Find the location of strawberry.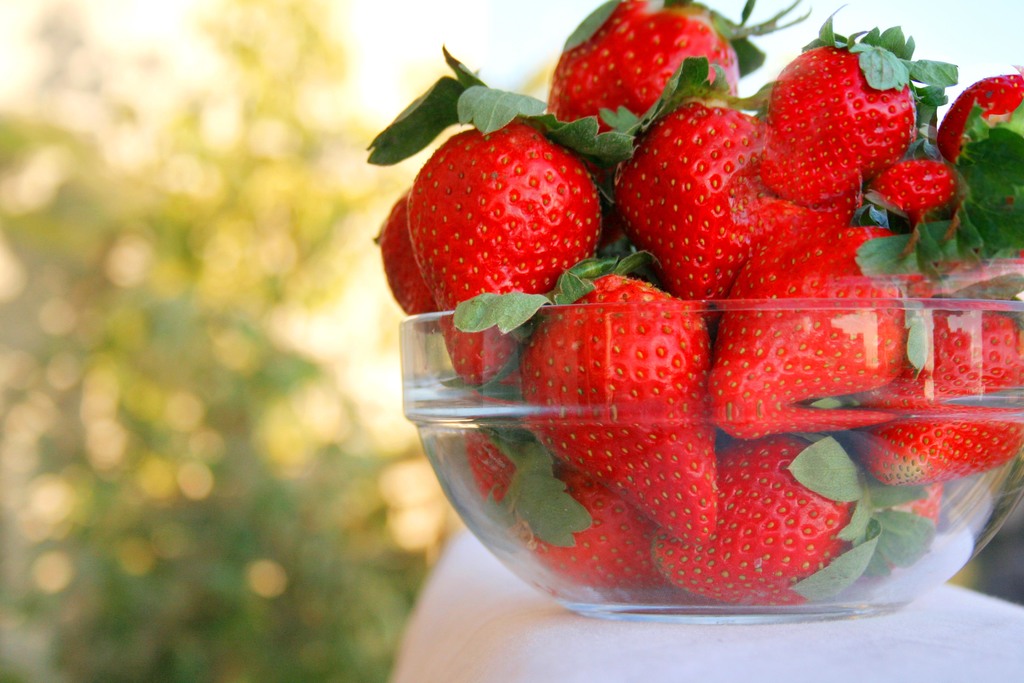
Location: (x1=705, y1=177, x2=946, y2=439).
